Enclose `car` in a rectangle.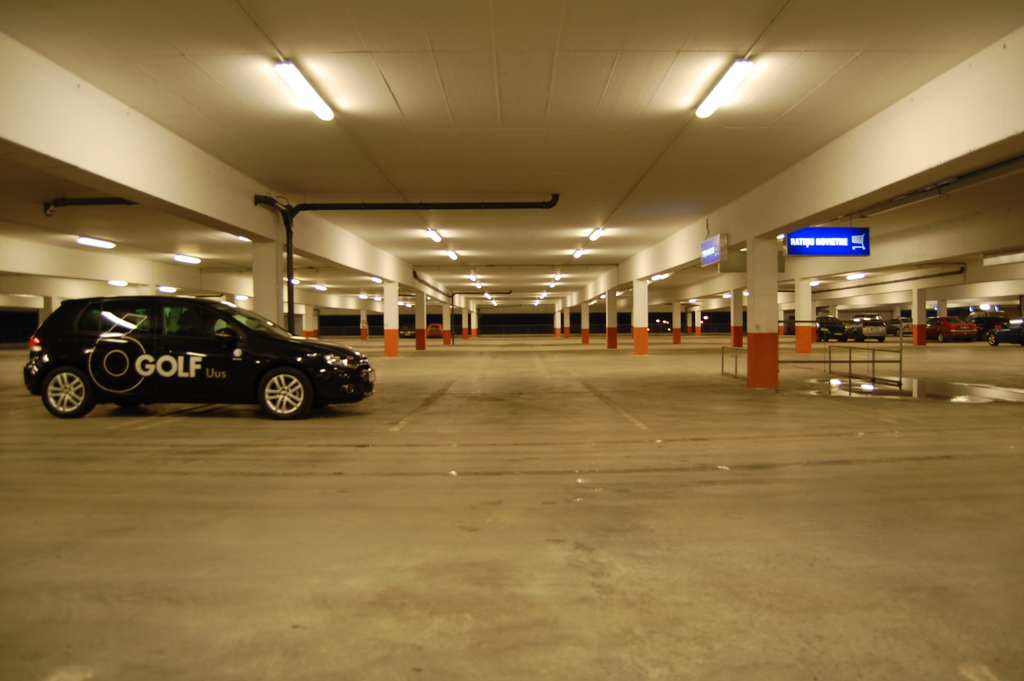
locate(24, 273, 372, 423).
